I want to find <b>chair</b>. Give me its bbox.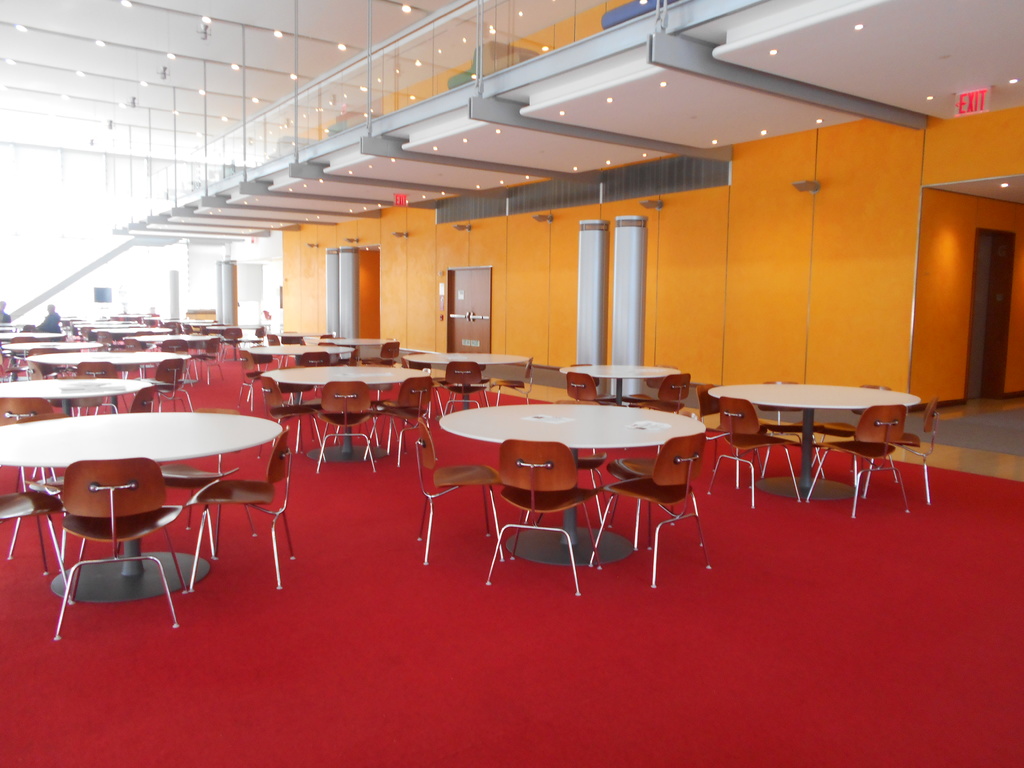
<bbox>65, 360, 117, 410</bbox>.
